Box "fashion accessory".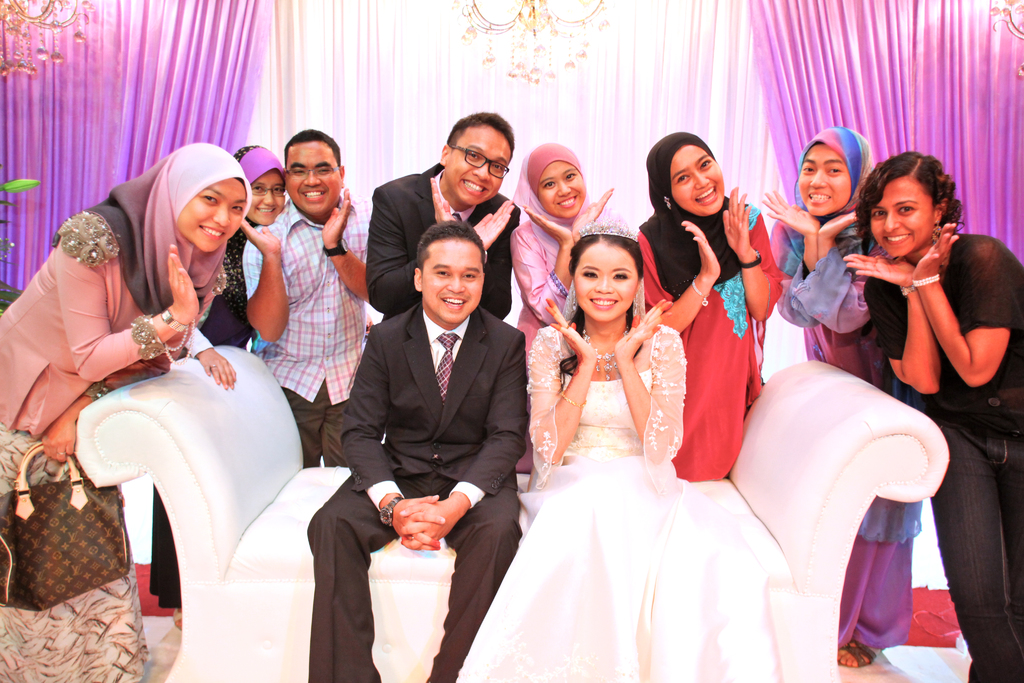
detection(561, 391, 585, 411).
